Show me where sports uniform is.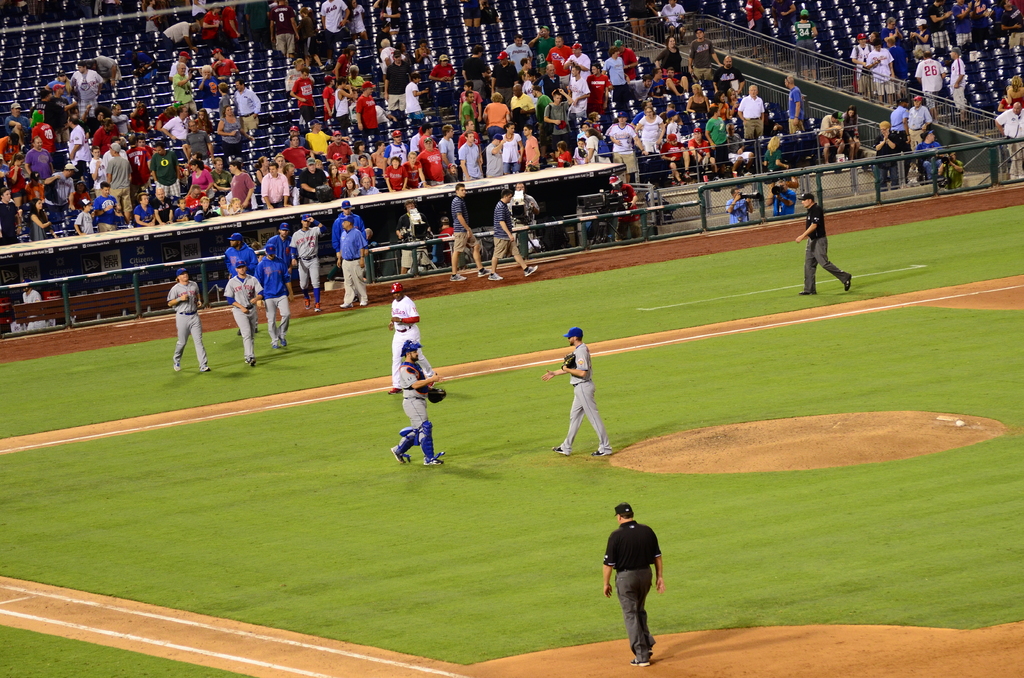
sports uniform is at select_region(166, 274, 209, 375).
